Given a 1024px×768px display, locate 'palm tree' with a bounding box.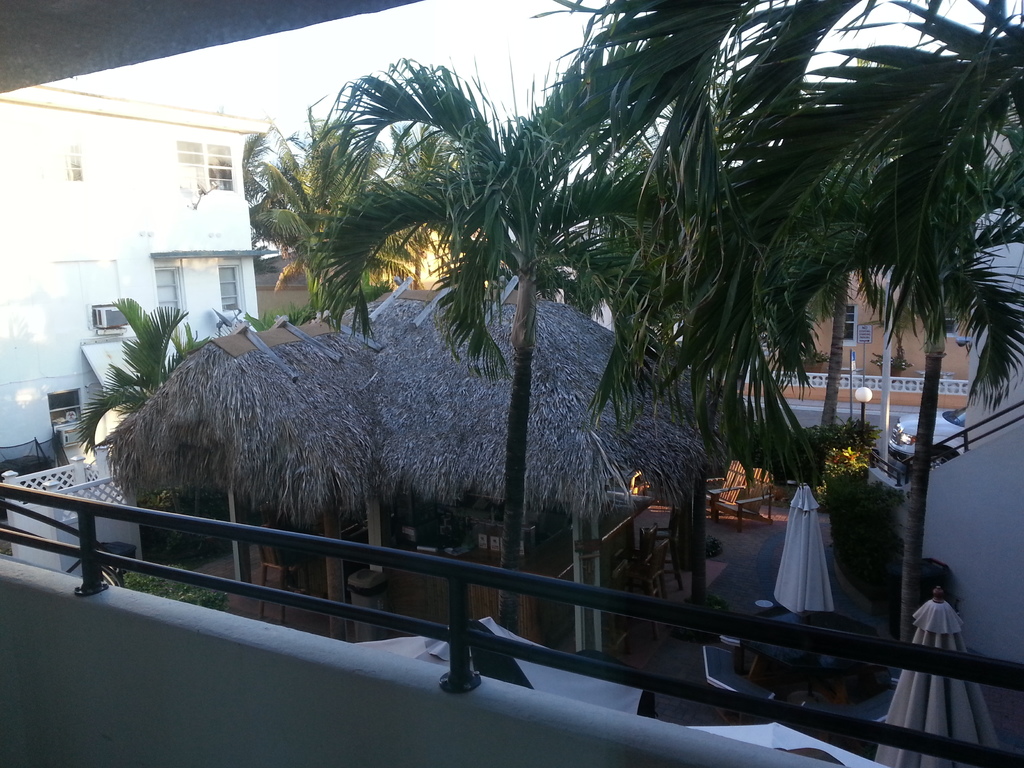
Located: box=[73, 289, 220, 451].
